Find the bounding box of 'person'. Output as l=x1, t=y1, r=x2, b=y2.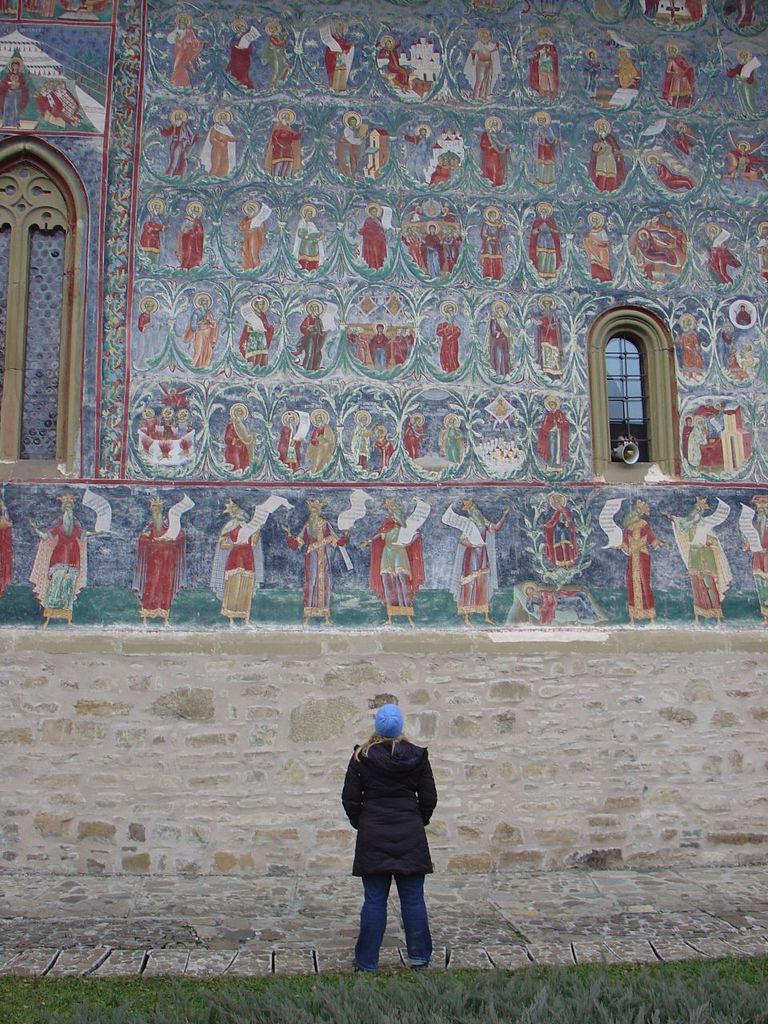
l=161, t=390, r=187, b=407.
